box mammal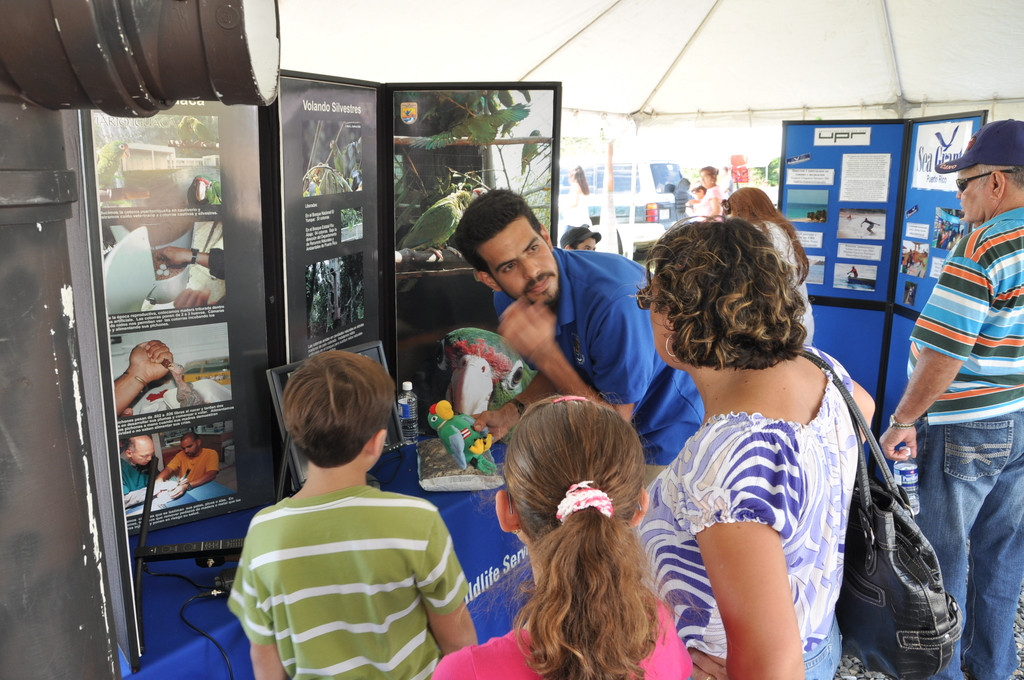
rect(701, 166, 728, 219)
